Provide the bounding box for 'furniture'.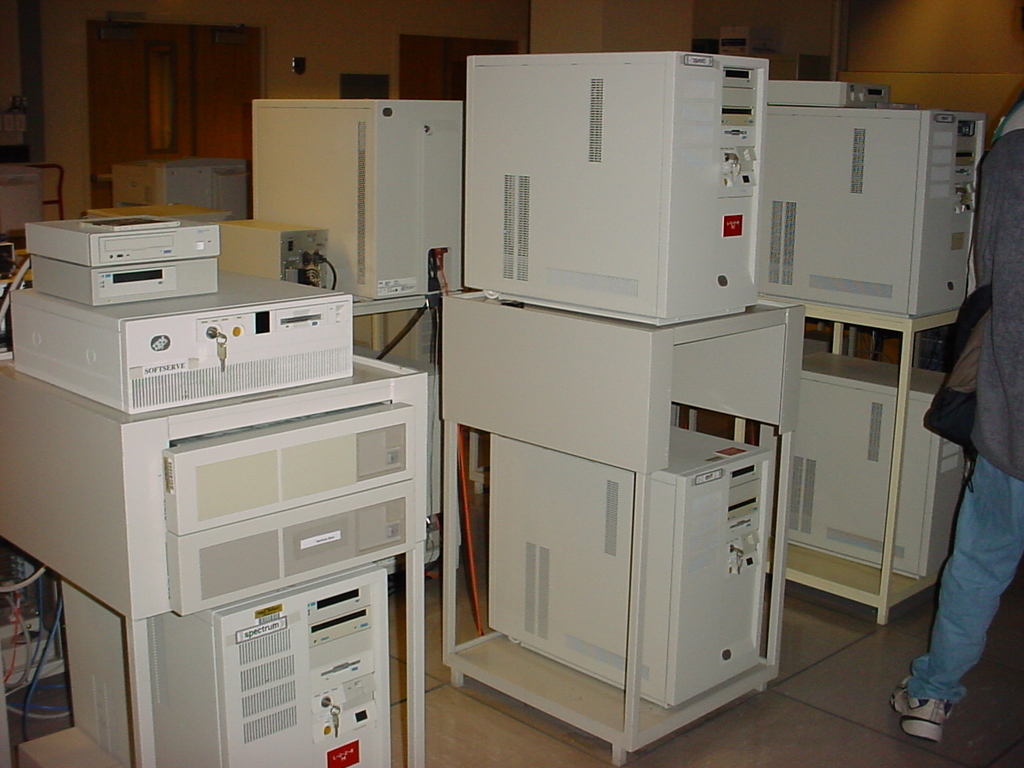
bbox=[0, 354, 427, 767].
